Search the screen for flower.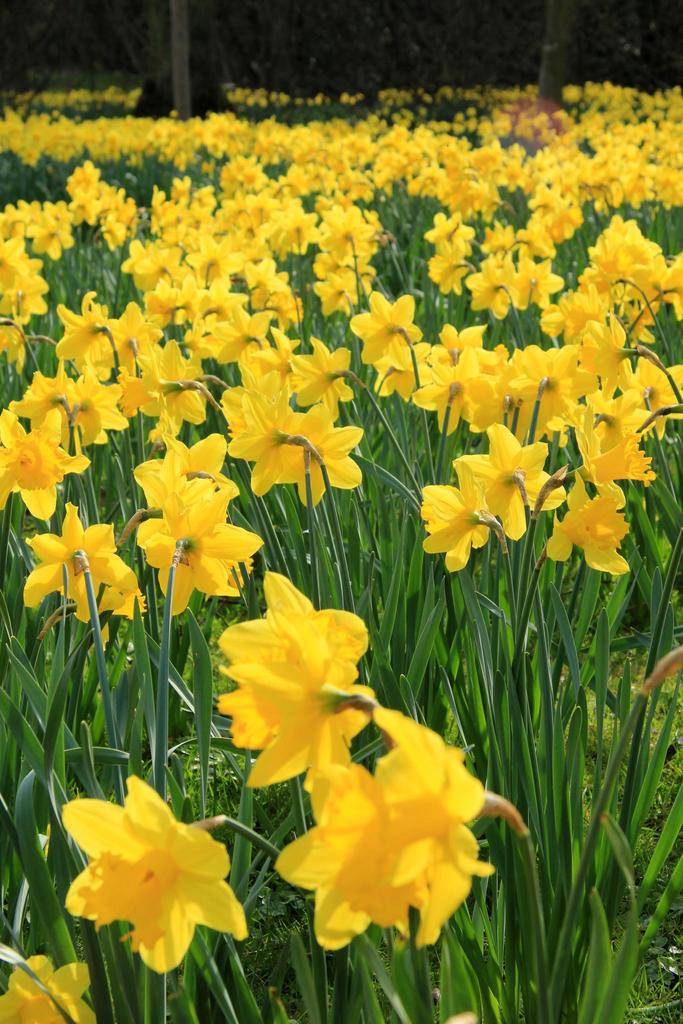
Found at bbox=[278, 698, 481, 954].
